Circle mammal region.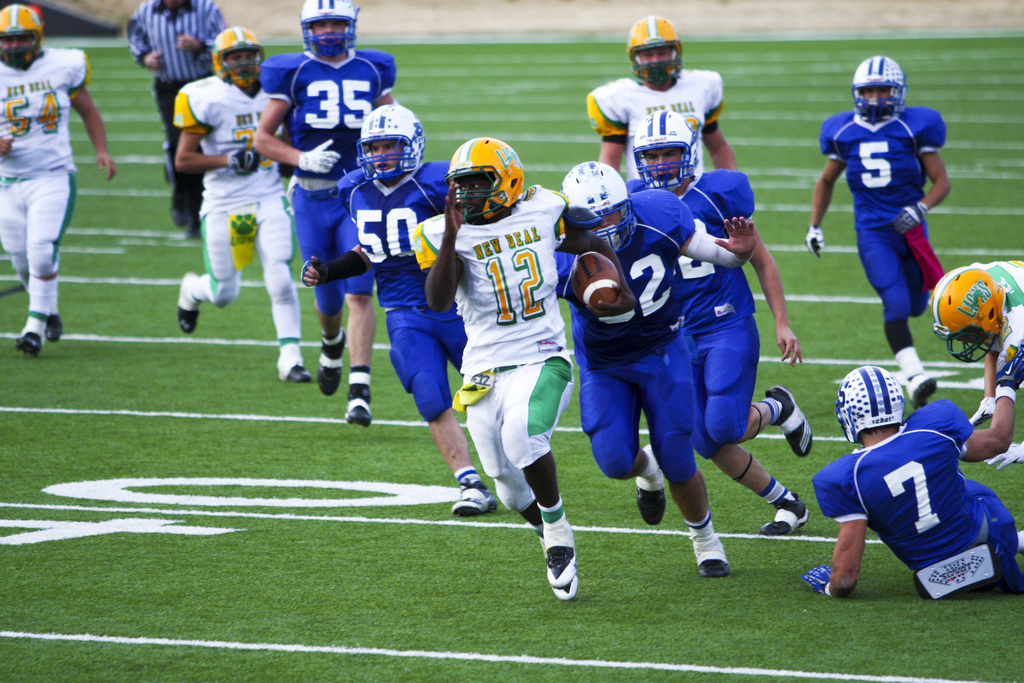
Region: (250,0,397,424).
